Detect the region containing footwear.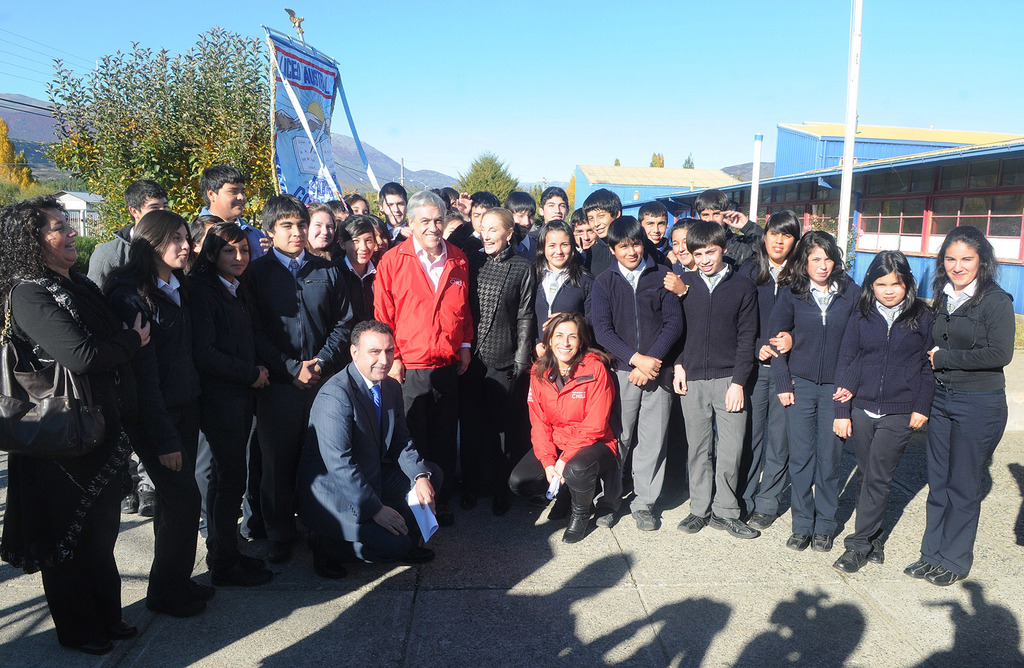
[left=495, top=465, right=515, bottom=504].
